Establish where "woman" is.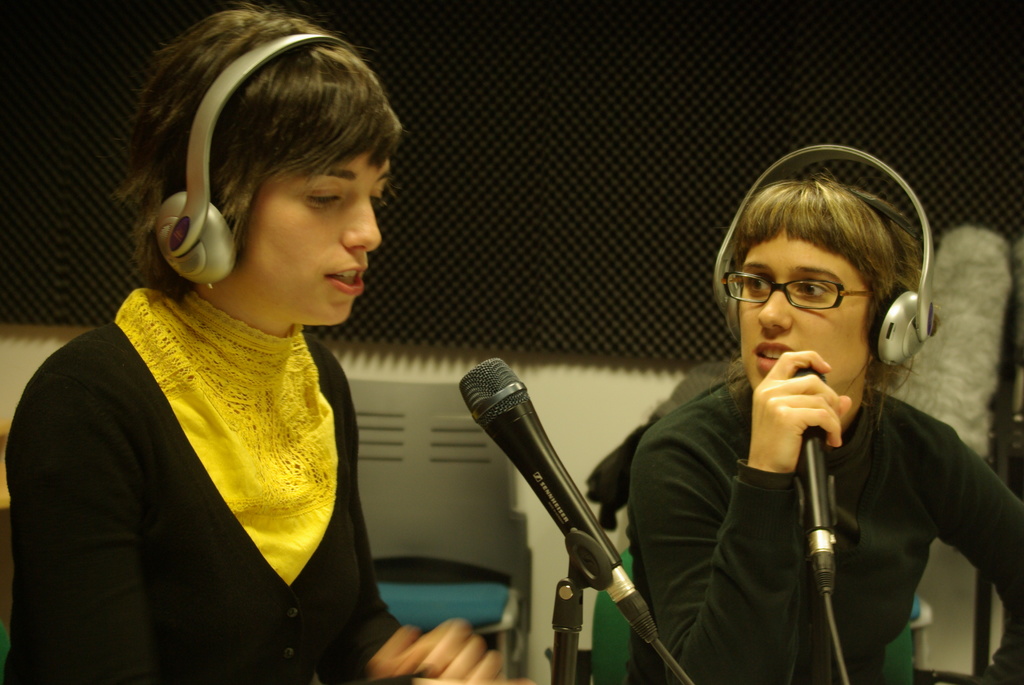
Established at {"x1": 626, "y1": 169, "x2": 1023, "y2": 684}.
